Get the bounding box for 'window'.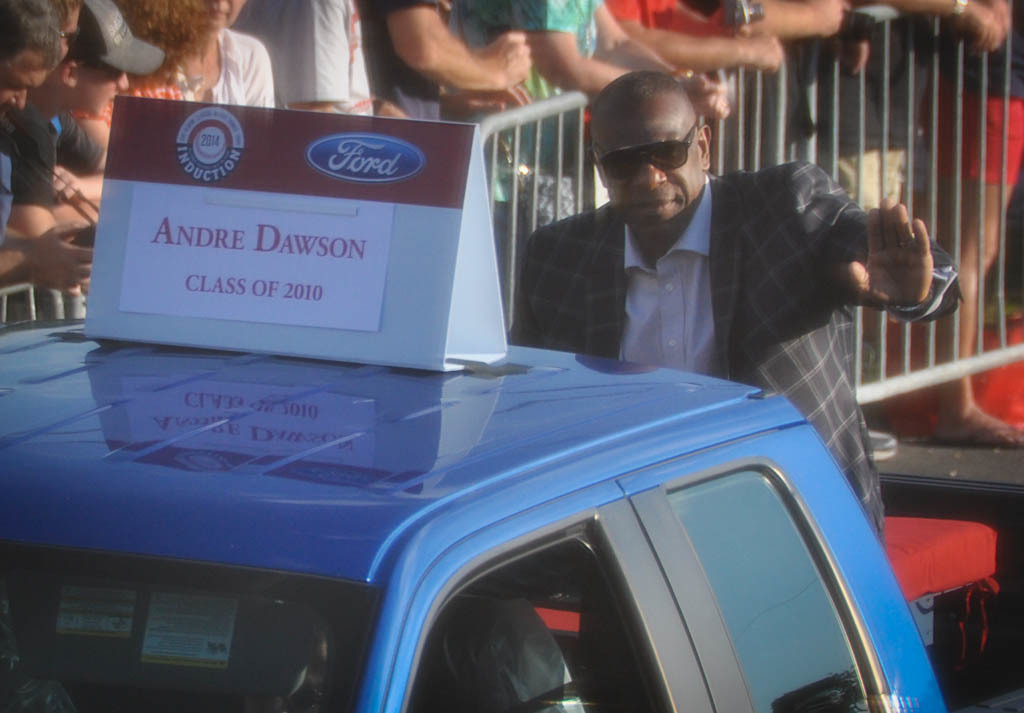
Rect(660, 469, 876, 712).
